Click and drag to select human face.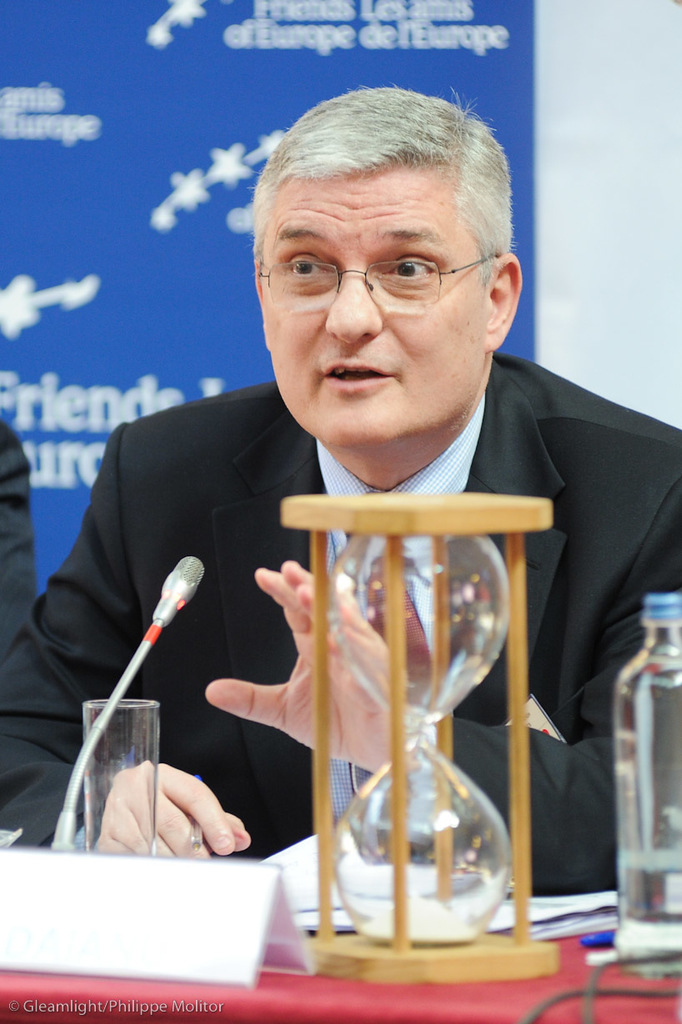
Selection: 252, 163, 494, 457.
